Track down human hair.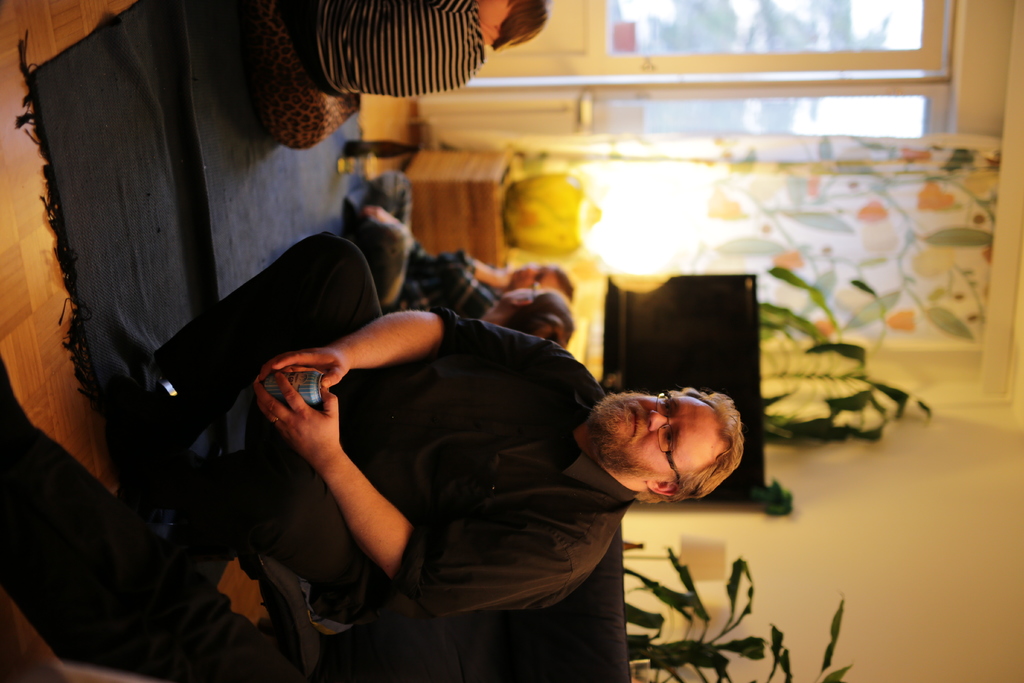
Tracked to [557, 263, 576, 303].
